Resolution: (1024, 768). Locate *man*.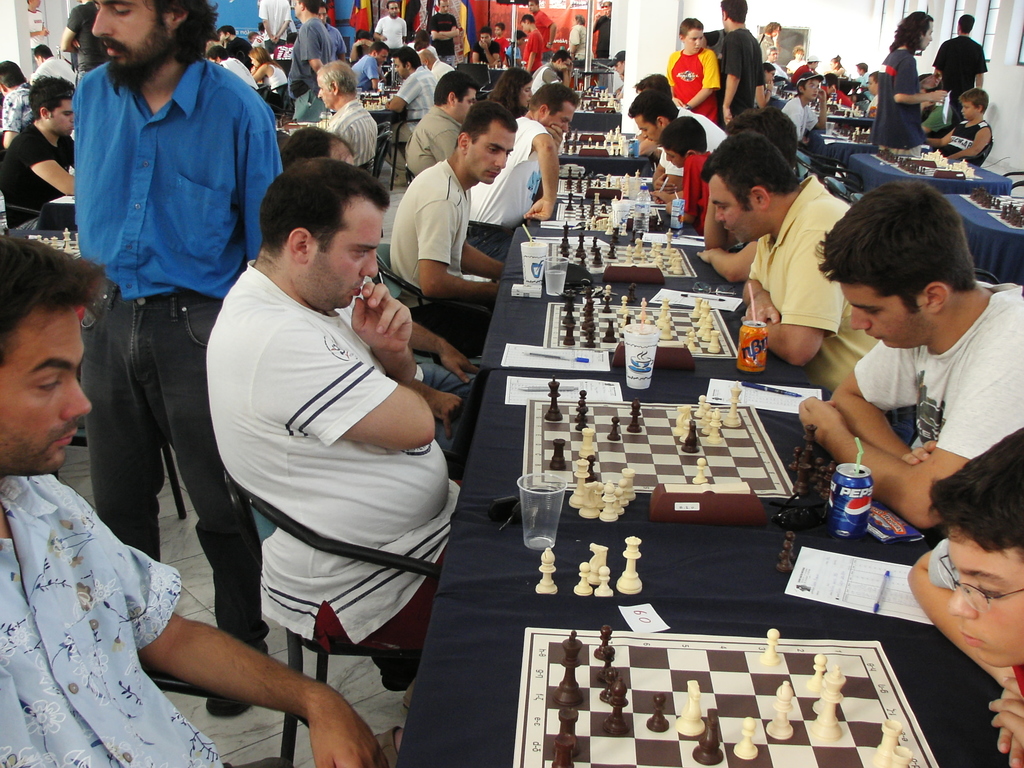
bbox=(793, 51, 820, 84).
